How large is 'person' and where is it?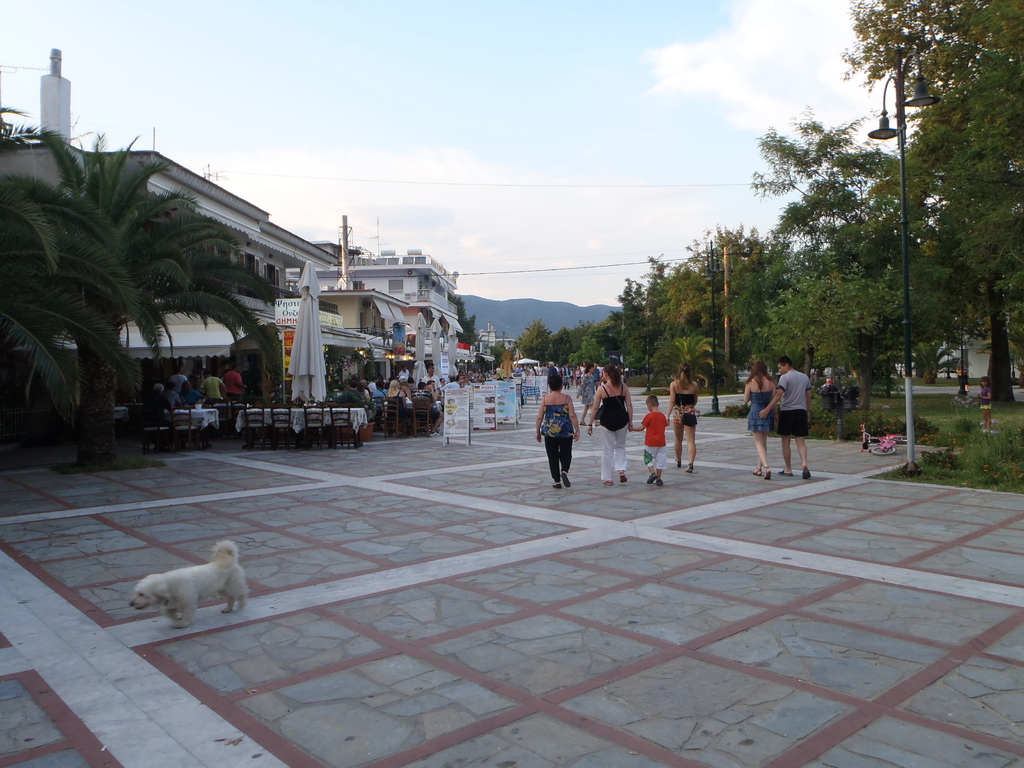
Bounding box: detection(590, 367, 636, 489).
